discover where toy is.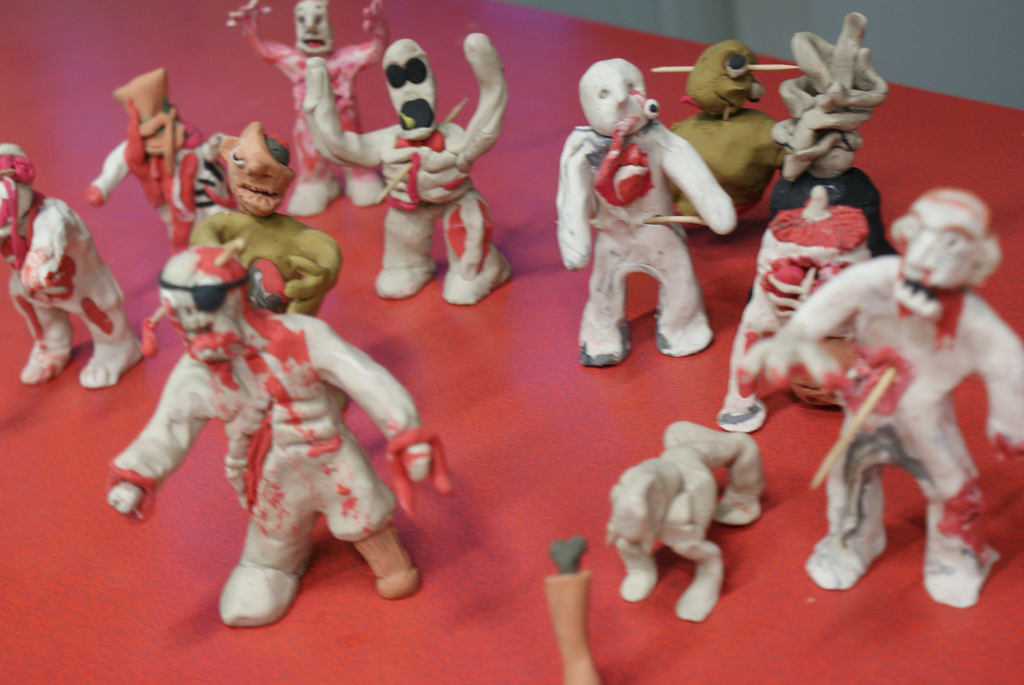
Discovered at [x1=552, y1=56, x2=733, y2=363].
